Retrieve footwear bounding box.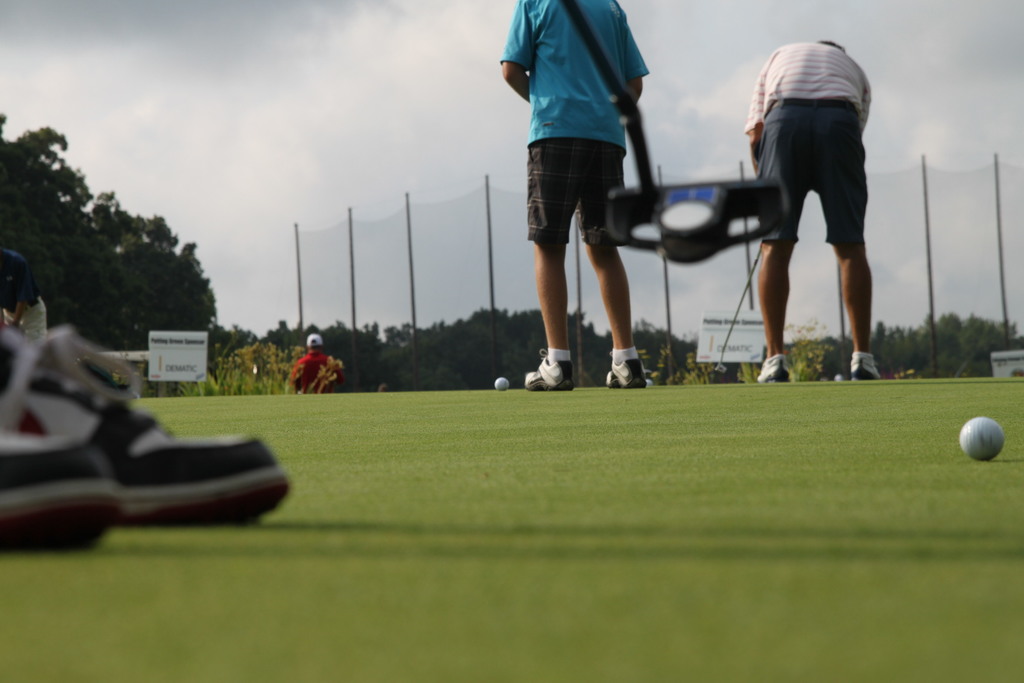
Bounding box: pyautogui.locateOnScreen(33, 366, 303, 534).
